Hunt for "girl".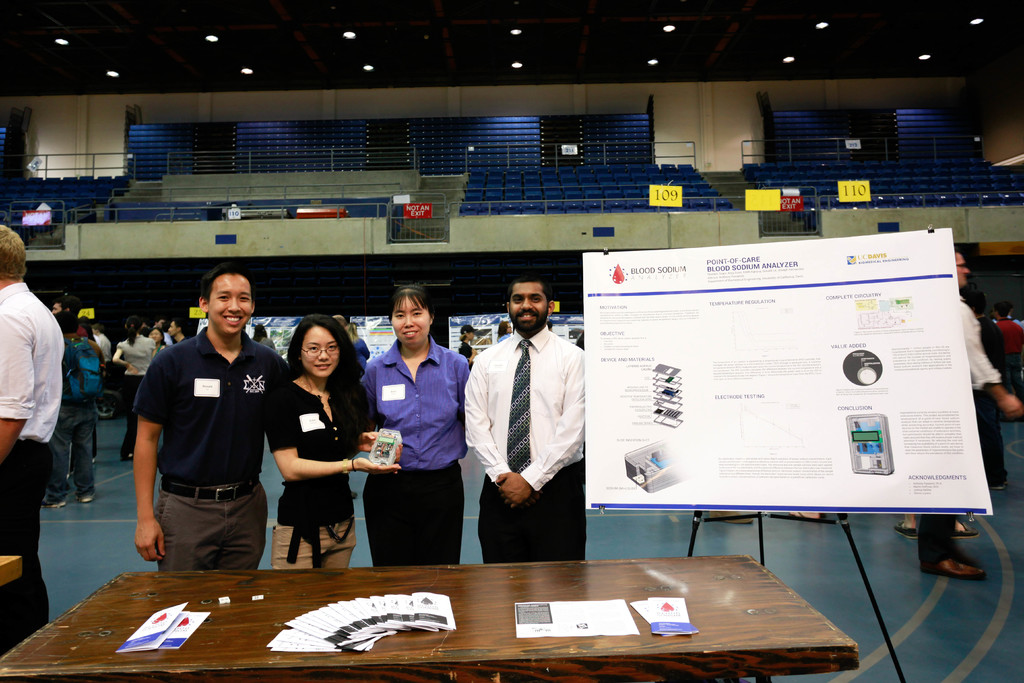
Hunted down at (left=265, top=317, right=401, bottom=570).
